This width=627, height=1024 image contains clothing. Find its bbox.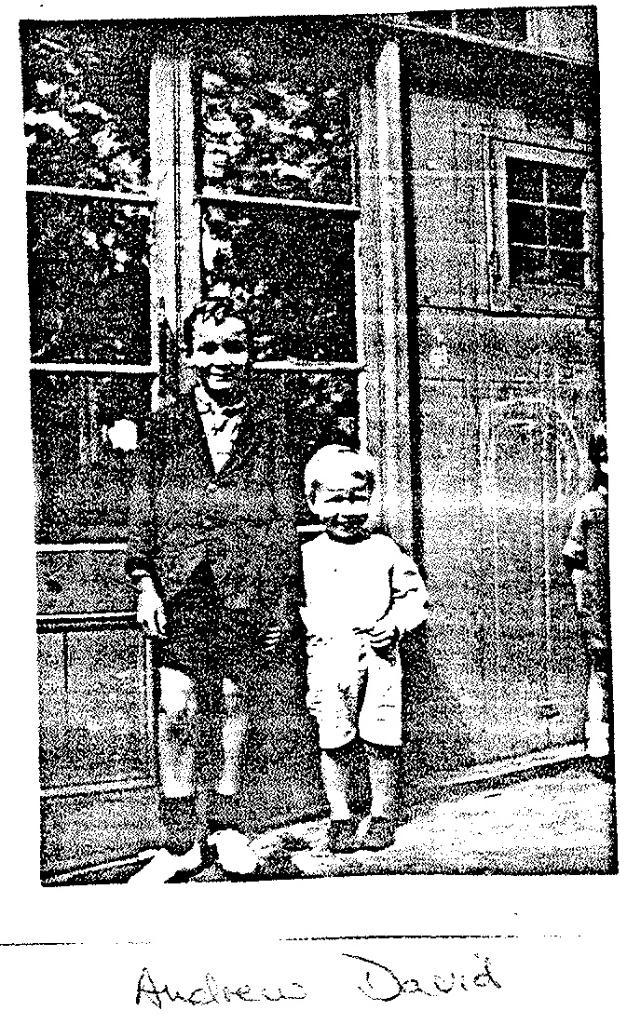
[302,527,428,762].
